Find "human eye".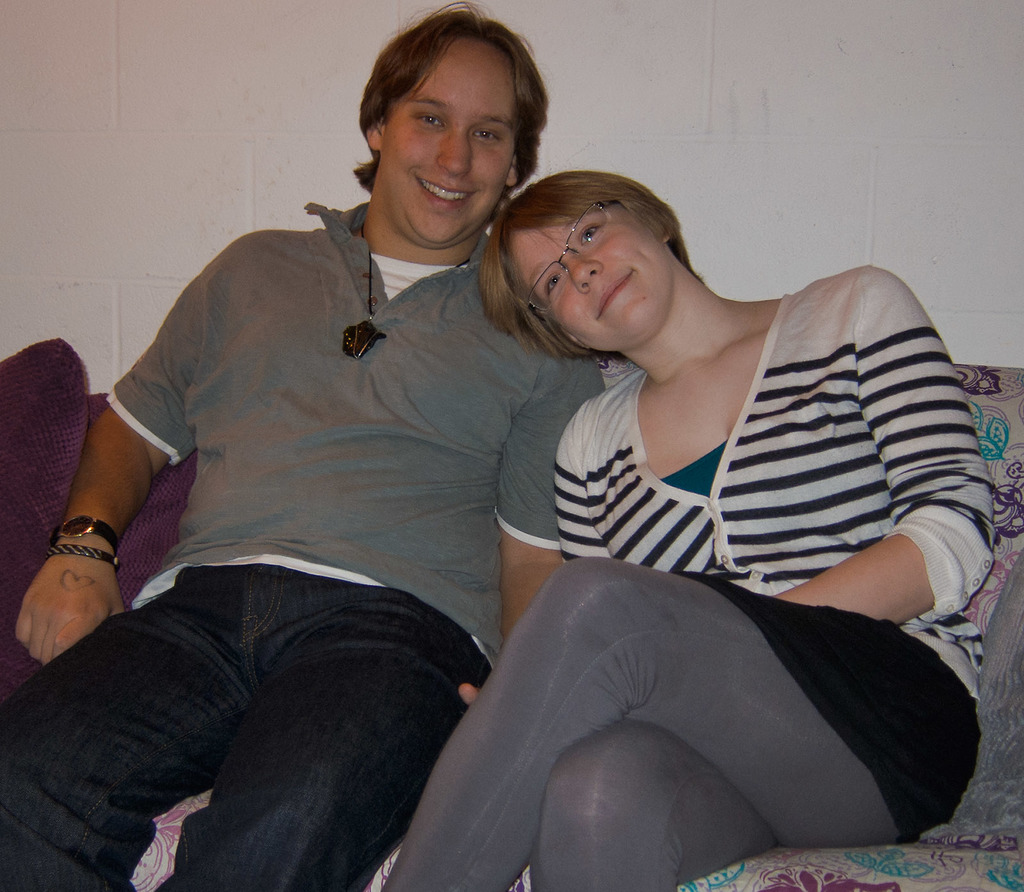
x1=468, y1=125, x2=504, y2=146.
